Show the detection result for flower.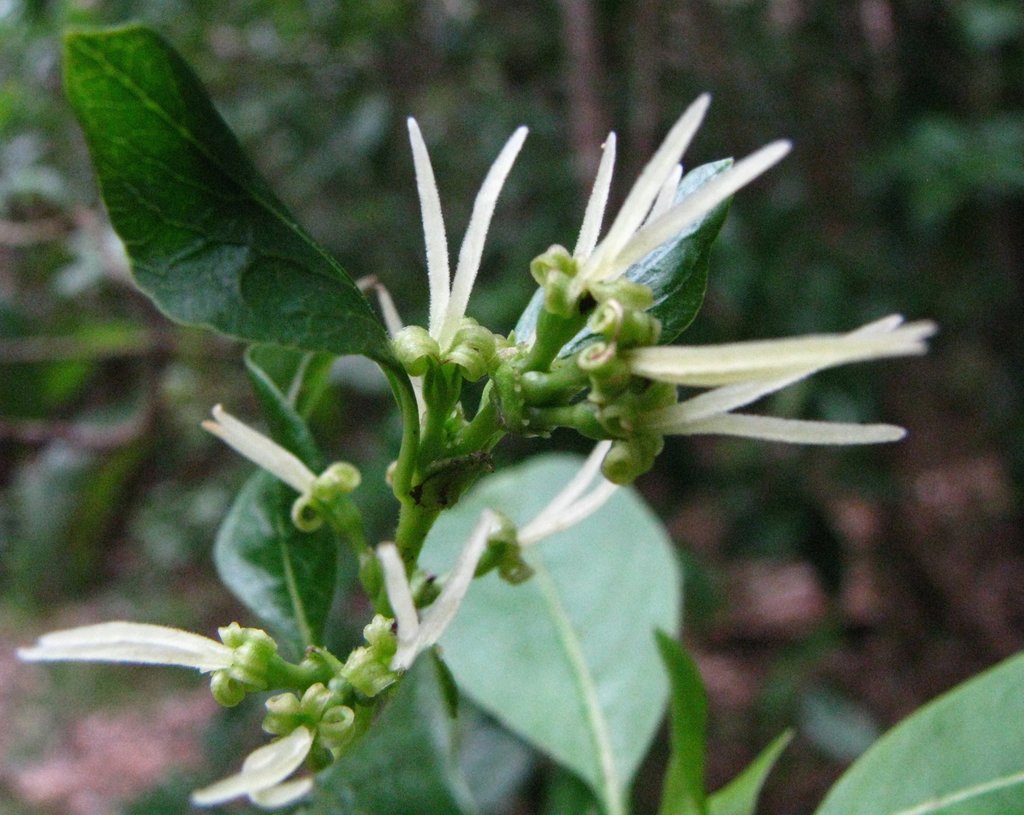
detection(8, 613, 280, 707).
